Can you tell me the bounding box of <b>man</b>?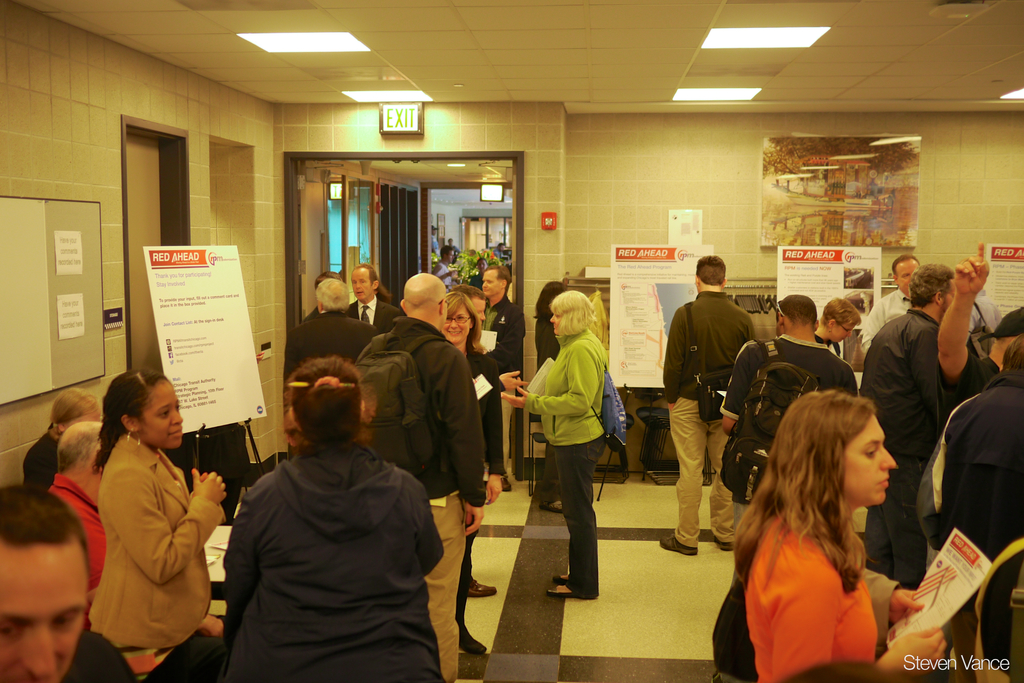
crop(664, 253, 768, 547).
